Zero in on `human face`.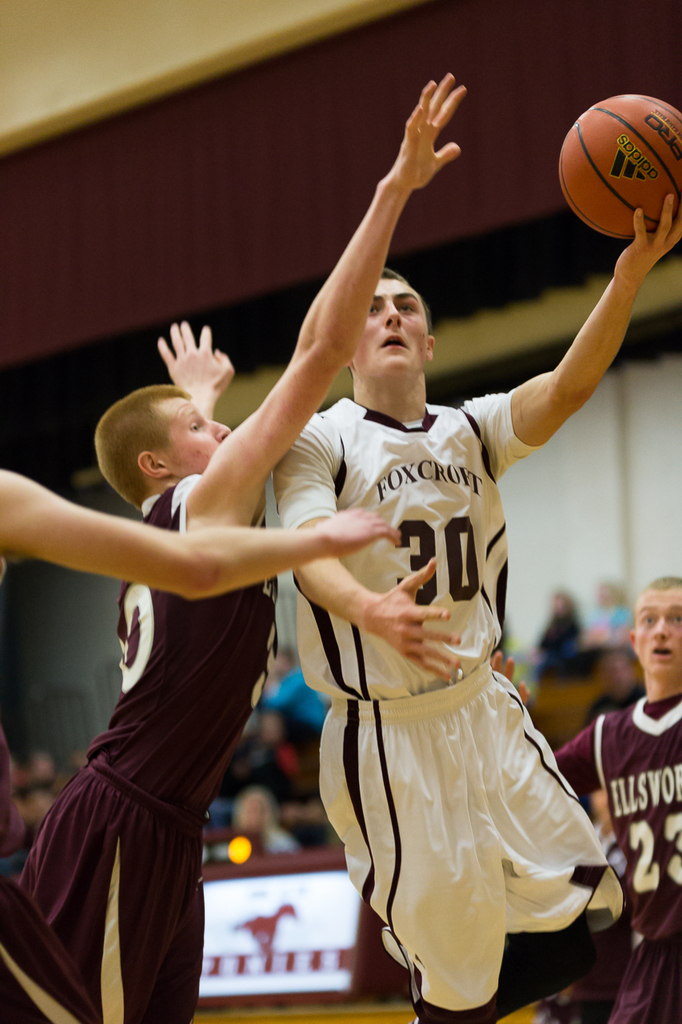
Zeroed in: bbox=[632, 583, 681, 671].
